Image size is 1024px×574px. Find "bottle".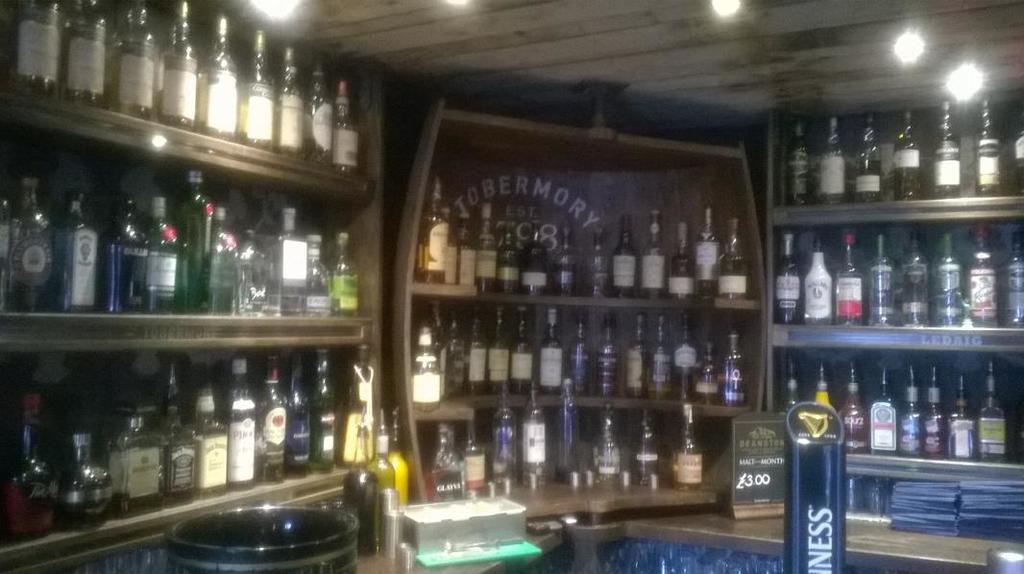
detection(274, 49, 296, 167).
